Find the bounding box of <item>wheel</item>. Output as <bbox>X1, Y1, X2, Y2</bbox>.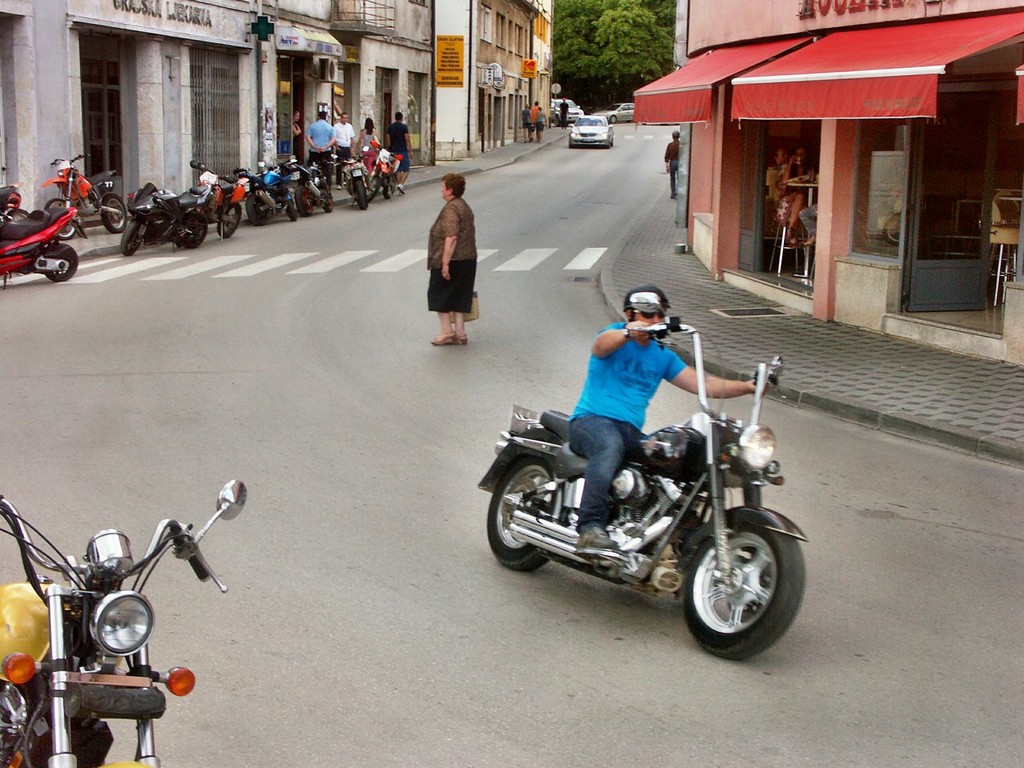
<bbox>683, 511, 796, 657</bbox>.
